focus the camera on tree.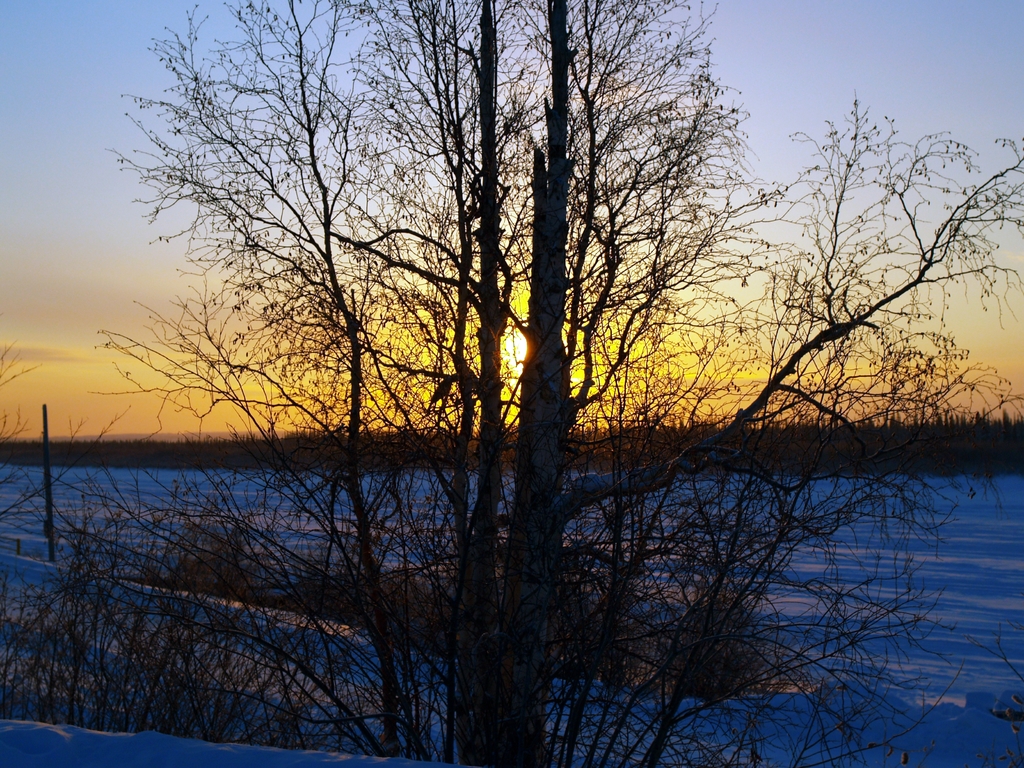
Focus region: l=48, t=4, r=1007, b=744.
